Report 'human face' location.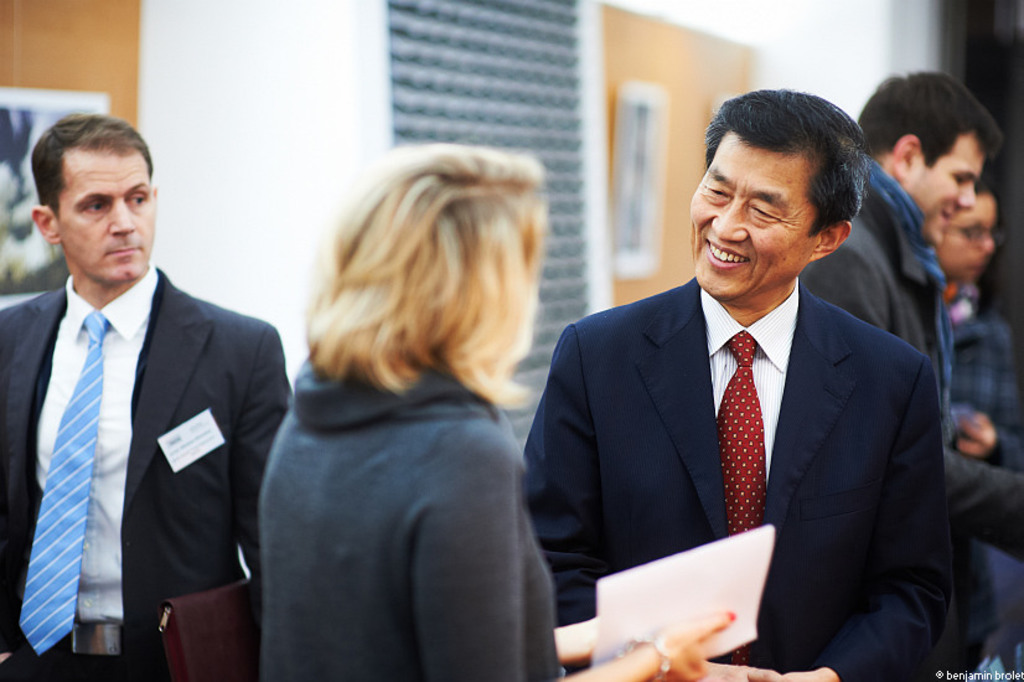
Report: 938/192/993/280.
